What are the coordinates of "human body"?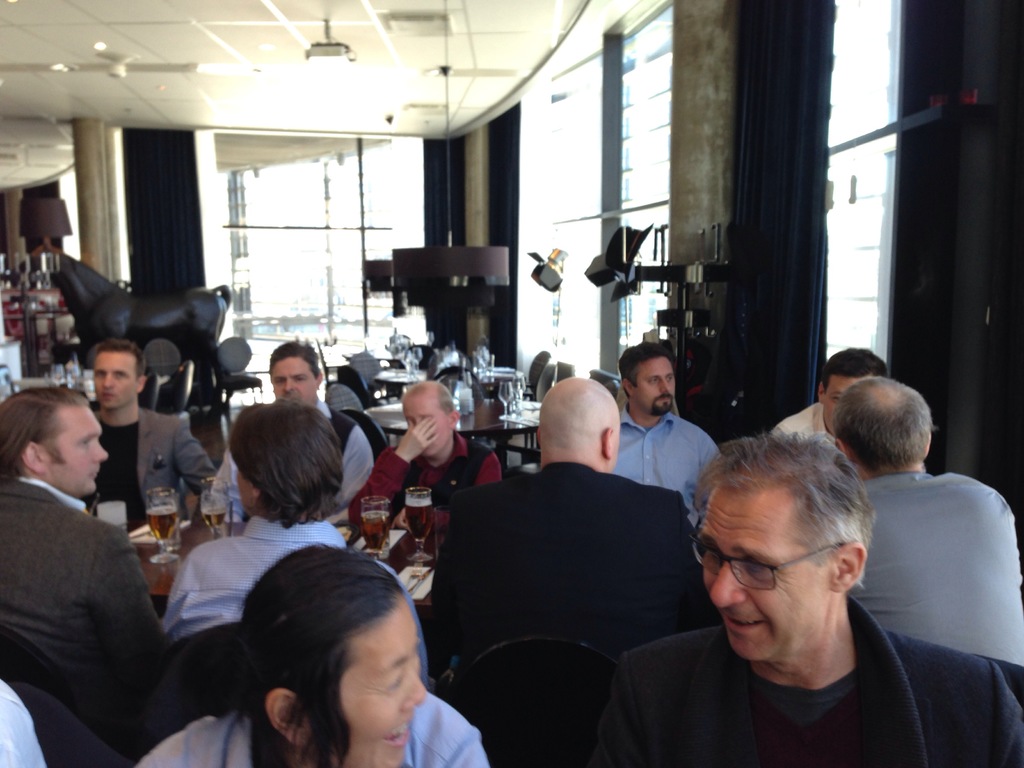
584:424:1023:767.
